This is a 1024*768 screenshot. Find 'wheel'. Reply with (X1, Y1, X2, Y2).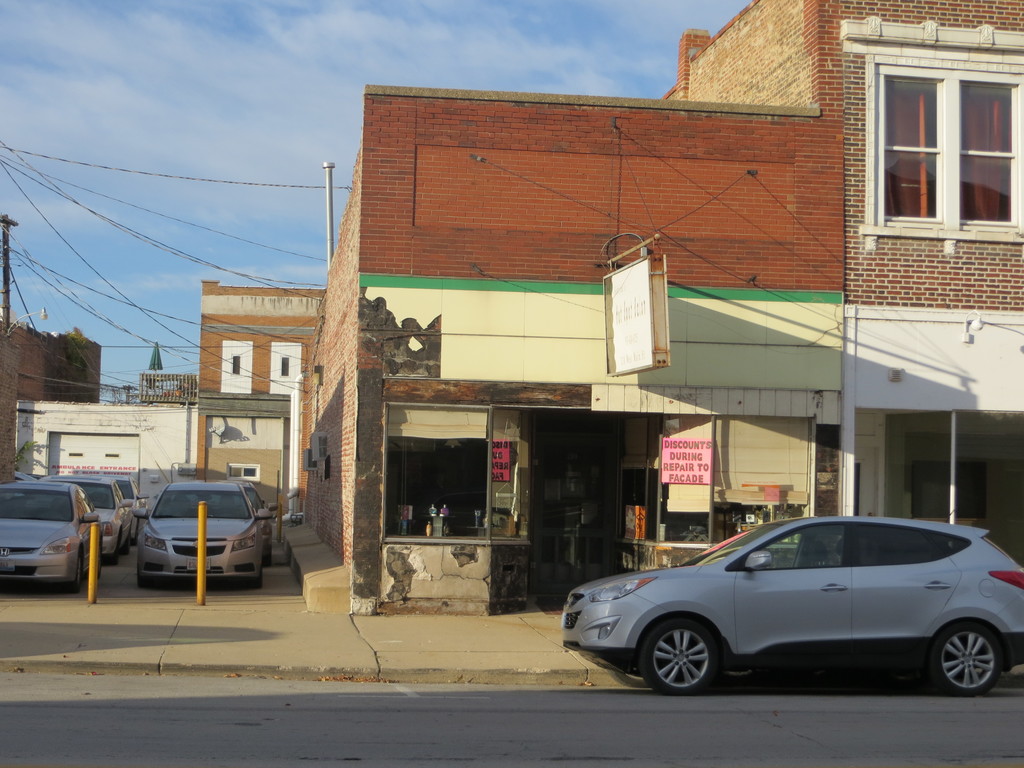
(73, 559, 82, 591).
